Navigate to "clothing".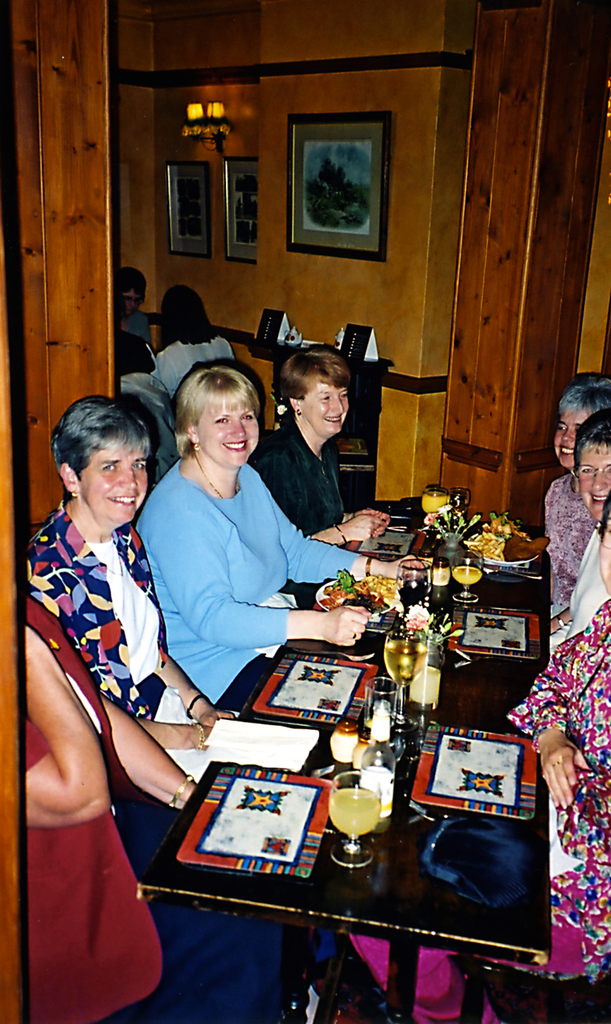
Navigation target: box(121, 307, 152, 345).
